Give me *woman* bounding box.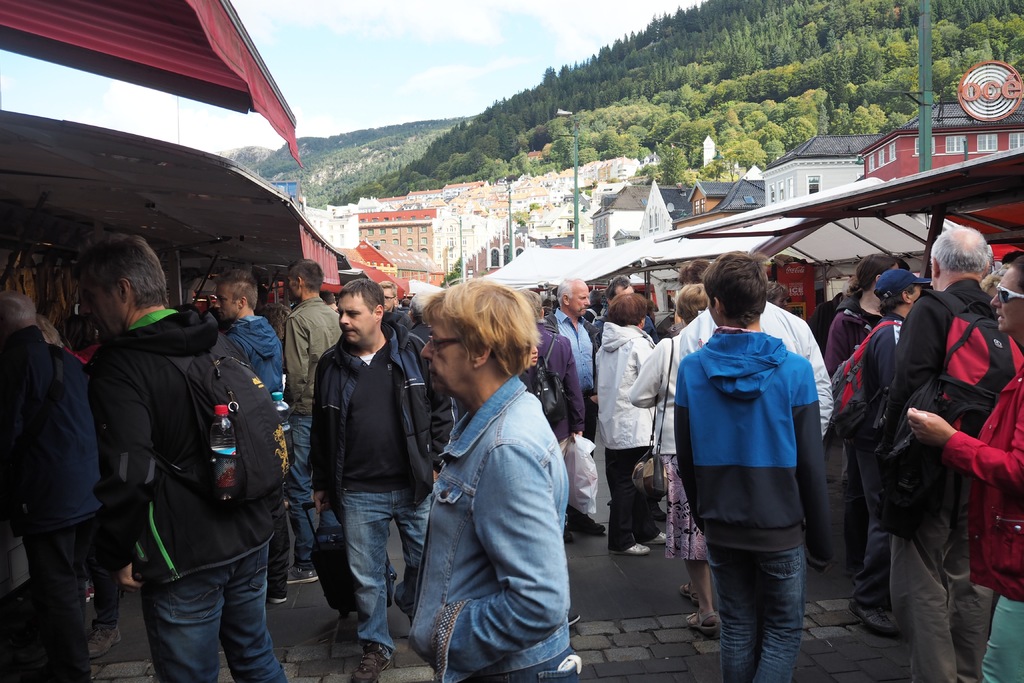
(x1=407, y1=274, x2=581, y2=682).
